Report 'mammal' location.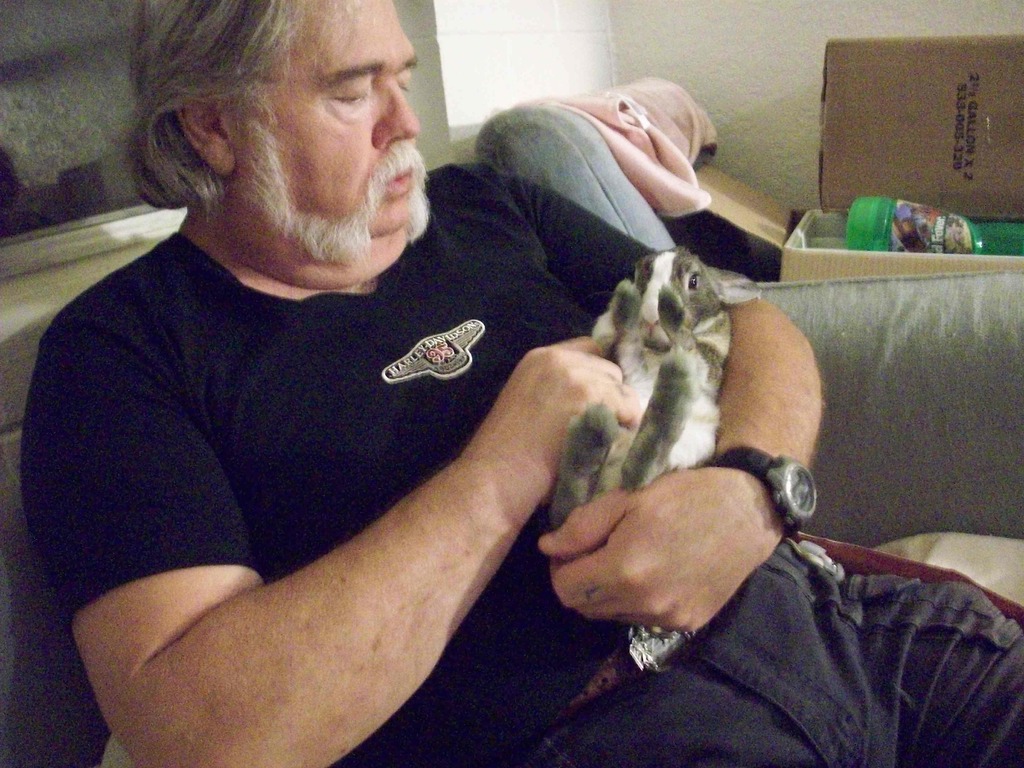
Report: {"x1": 10, "y1": 0, "x2": 1023, "y2": 767}.
